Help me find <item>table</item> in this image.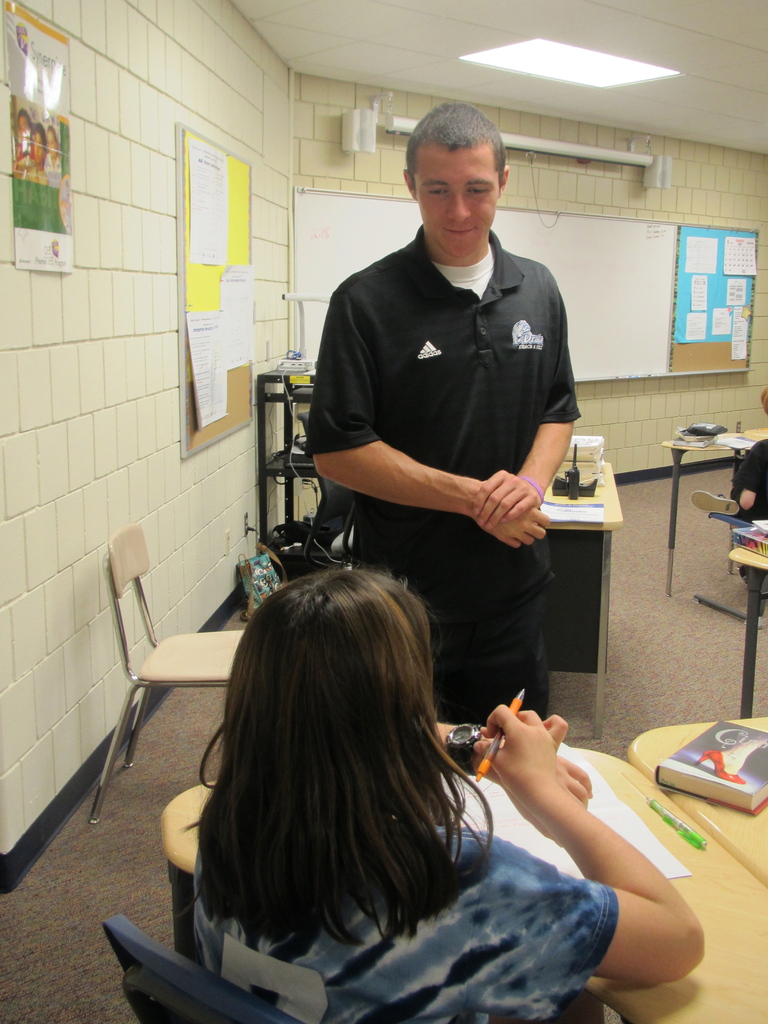
Found it: x1=664, y1=426, x2=767, y2=594.
